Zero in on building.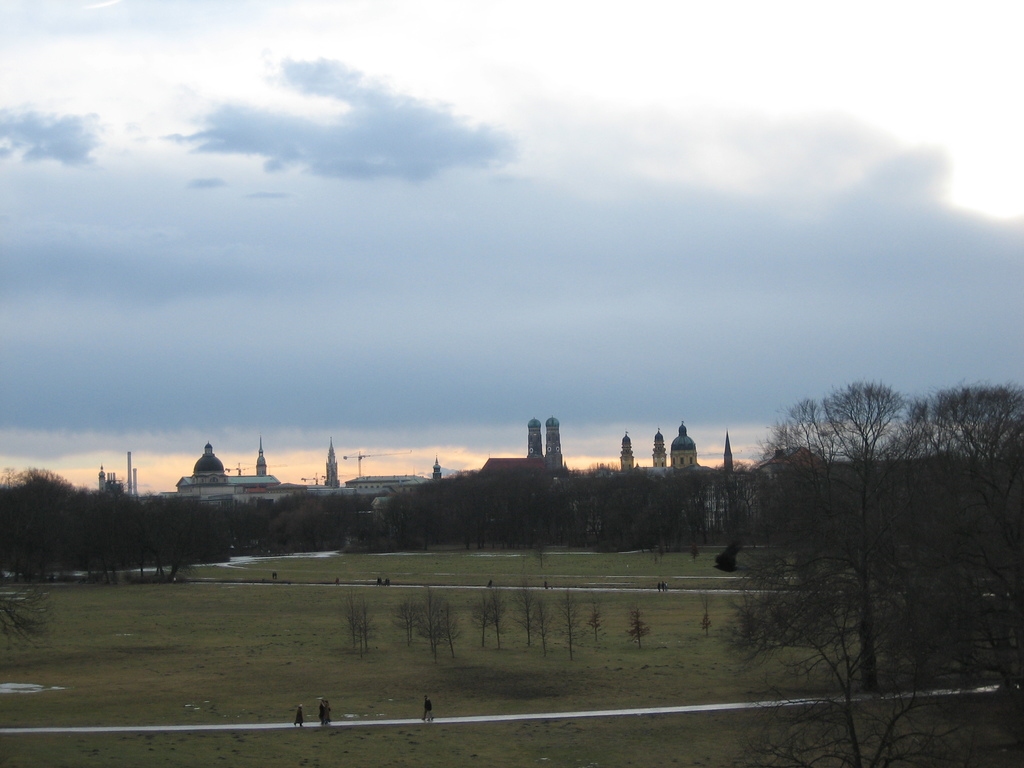
Zeroed in: crop(473, 456, 545, 477).
